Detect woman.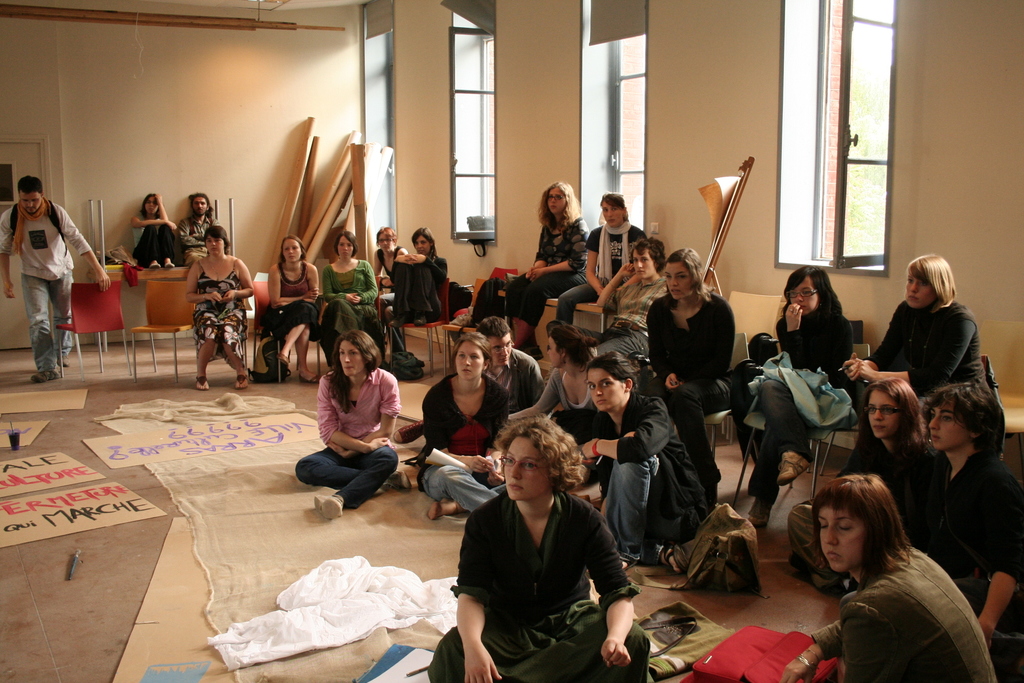
Detected at pyautogui.locateOnScreen(369, 225, 404, 345).
